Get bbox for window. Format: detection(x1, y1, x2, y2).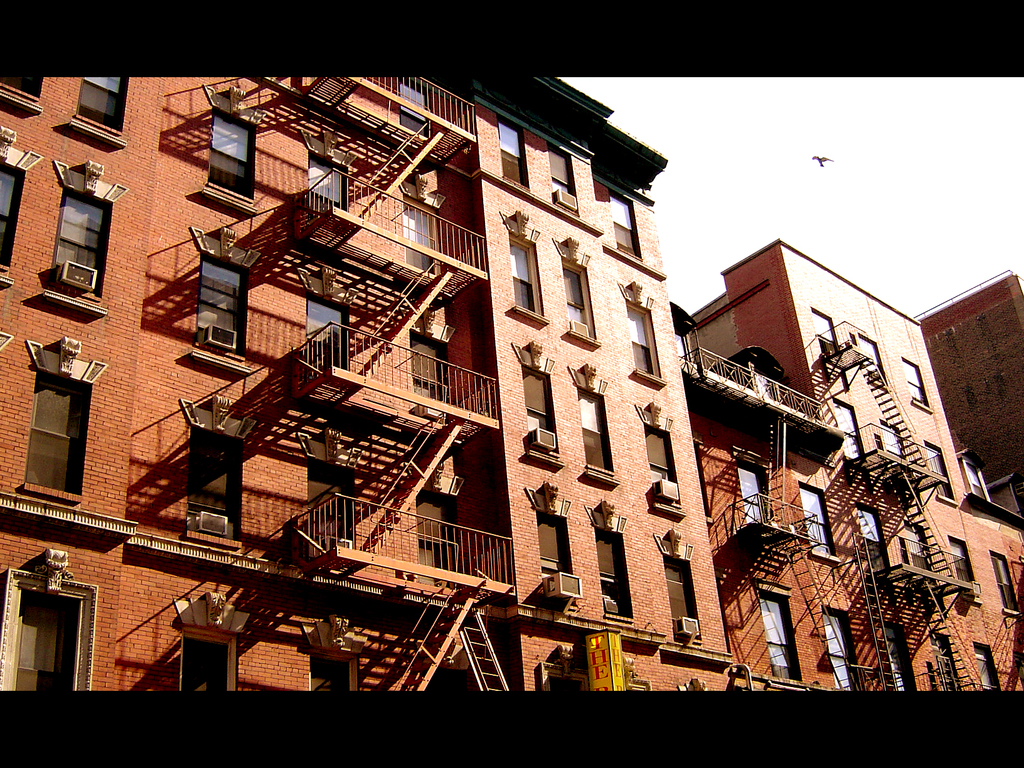
detection(404, 331, 452, 398).
